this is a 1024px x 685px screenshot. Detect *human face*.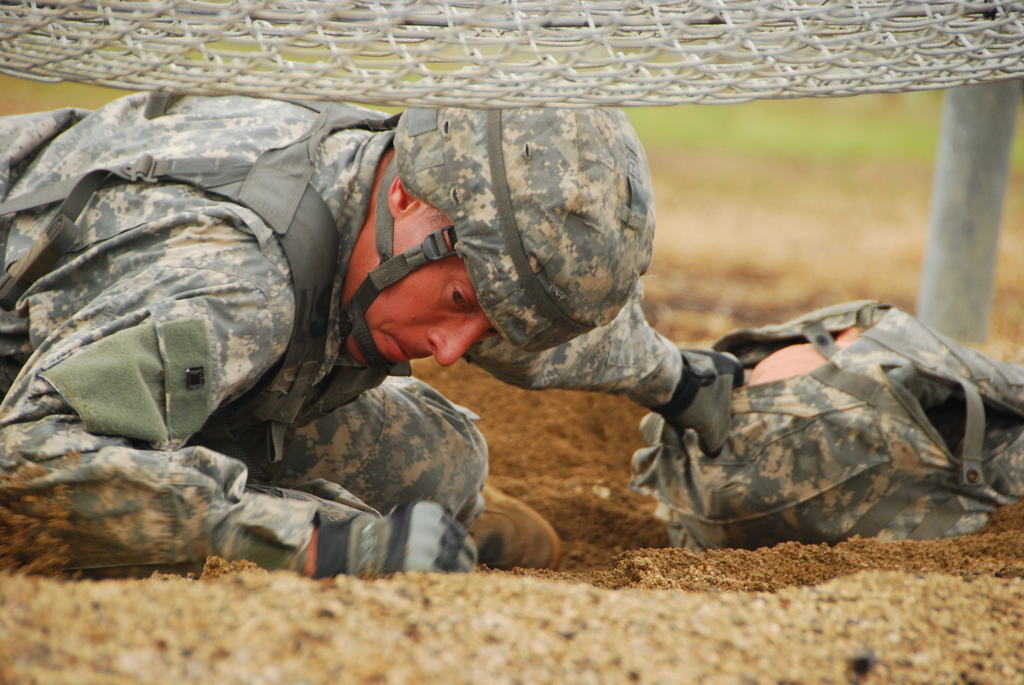
<region>342, 198, 502, 366</region>.
